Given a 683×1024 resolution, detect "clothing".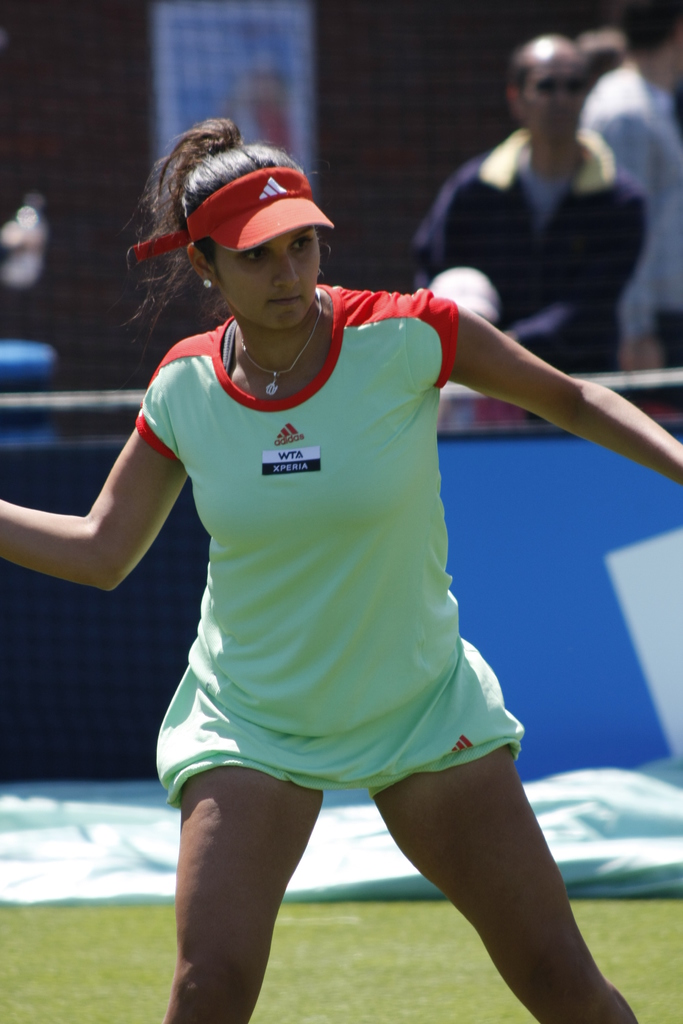
select_region(580, 65, 682, 408).
